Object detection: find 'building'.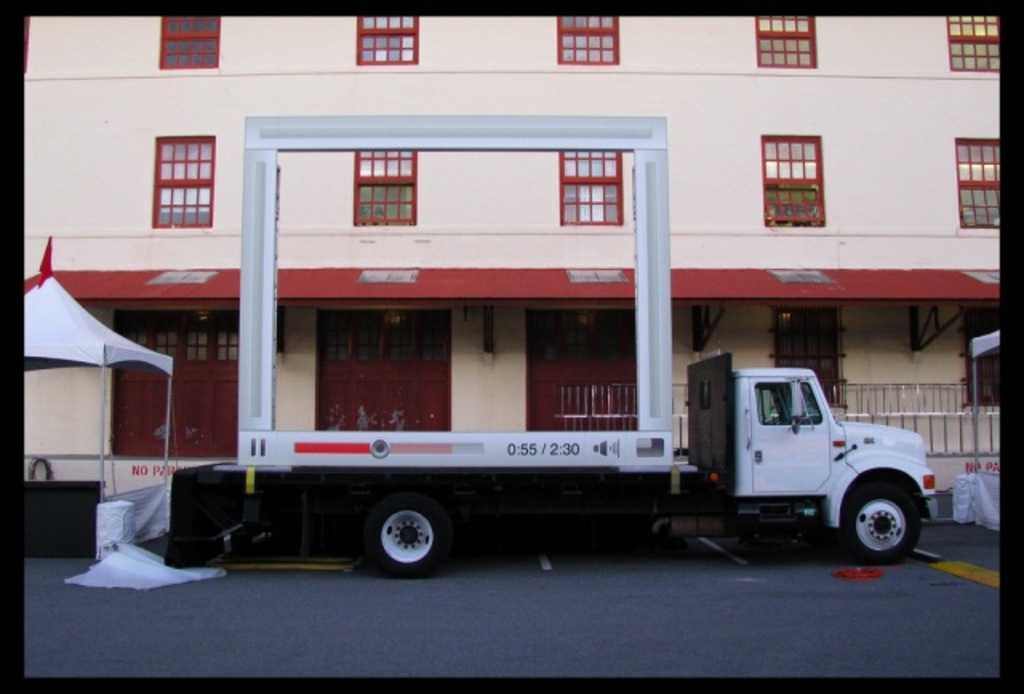
18,11,1000,507.
